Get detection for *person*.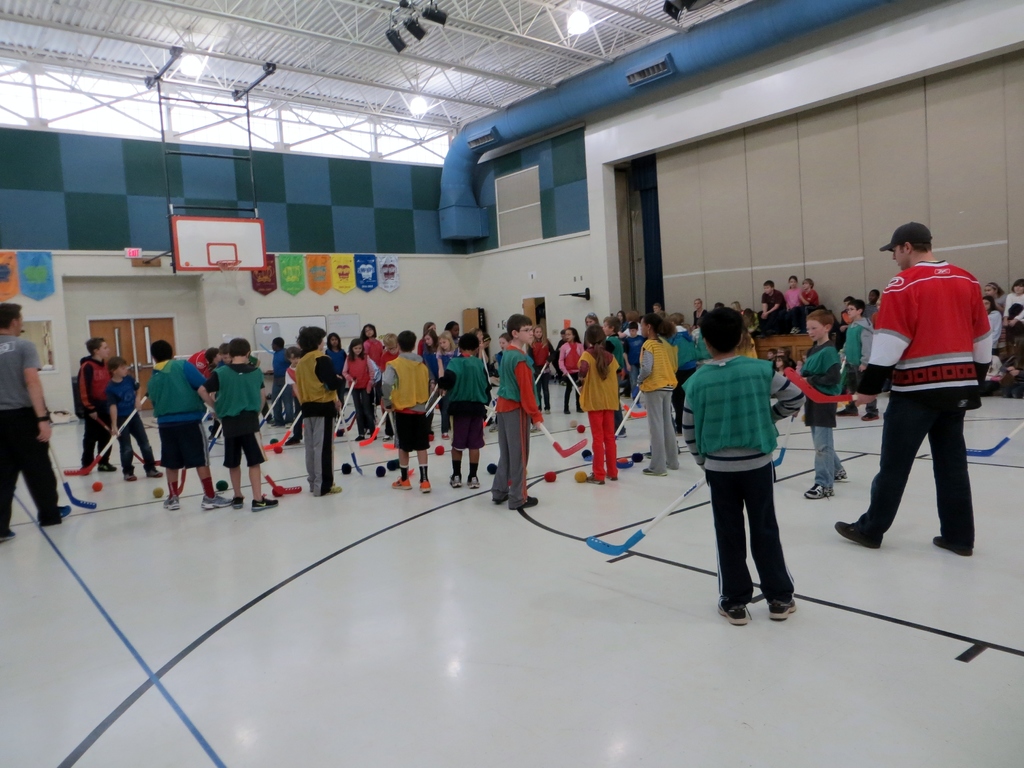
Detection: 792/310/853/502.
